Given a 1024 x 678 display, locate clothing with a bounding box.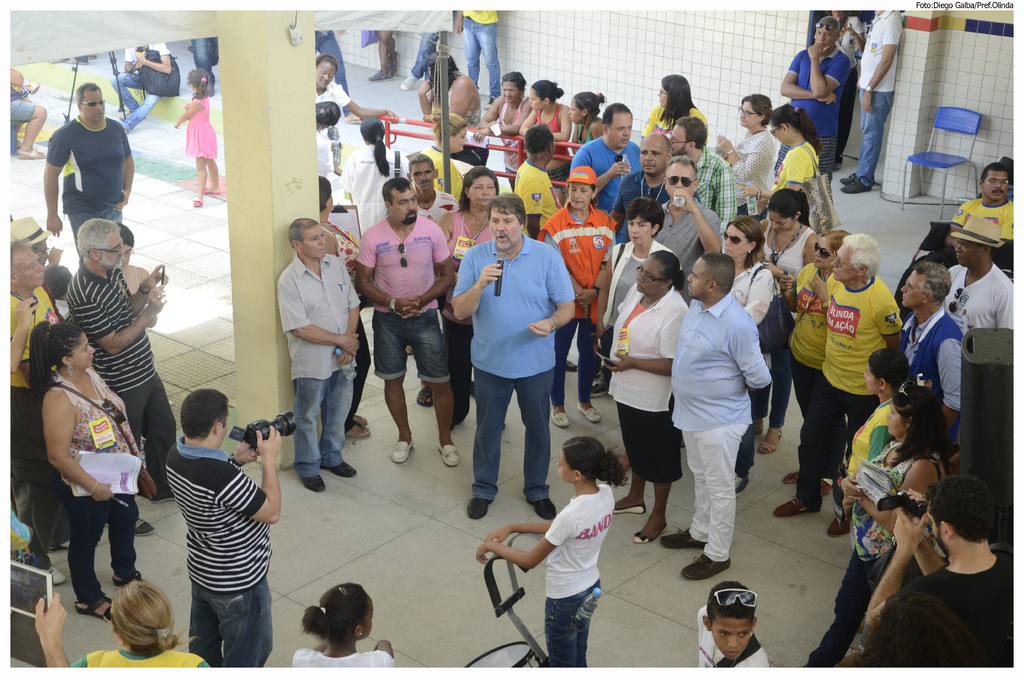
Located: left=109, top=42, right=171, bottom=124.
